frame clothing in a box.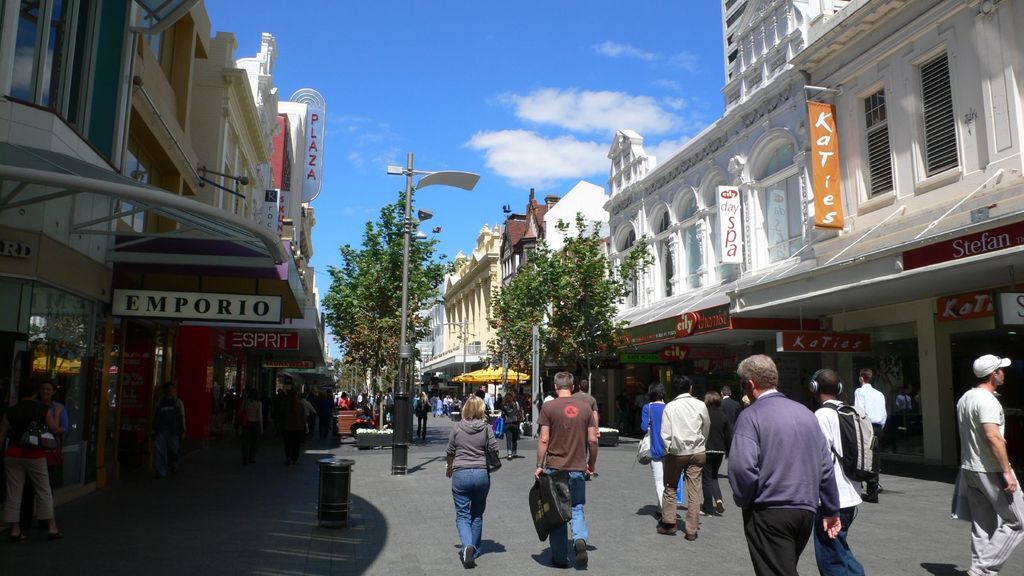
x1=534 y1=398 x2=594 y2=562.
